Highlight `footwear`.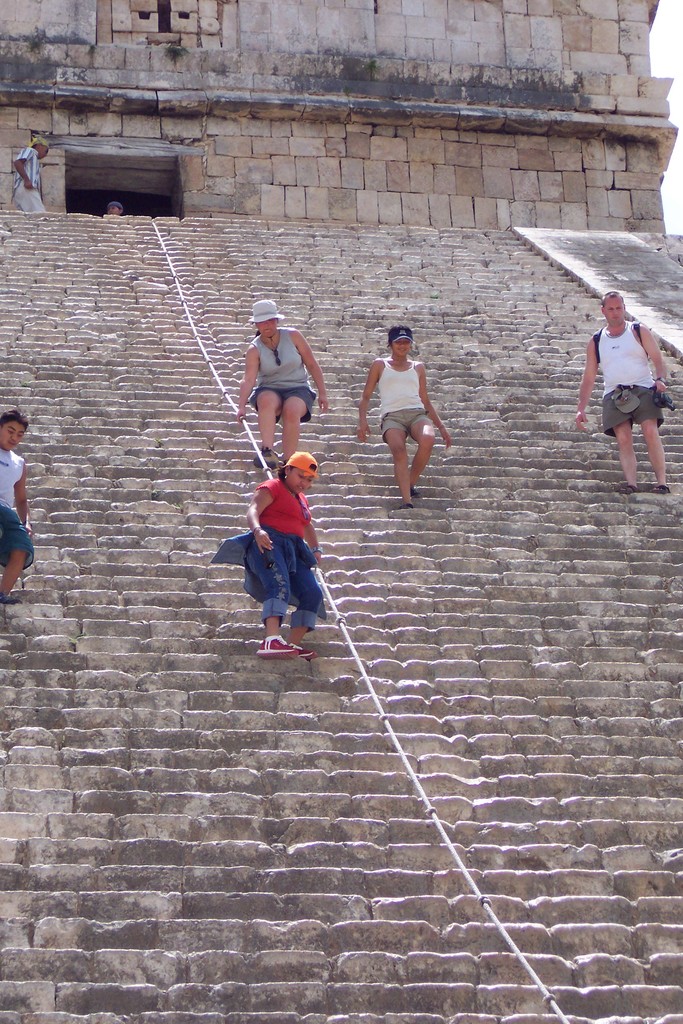
Highlighted region: (616,481,643,499).
